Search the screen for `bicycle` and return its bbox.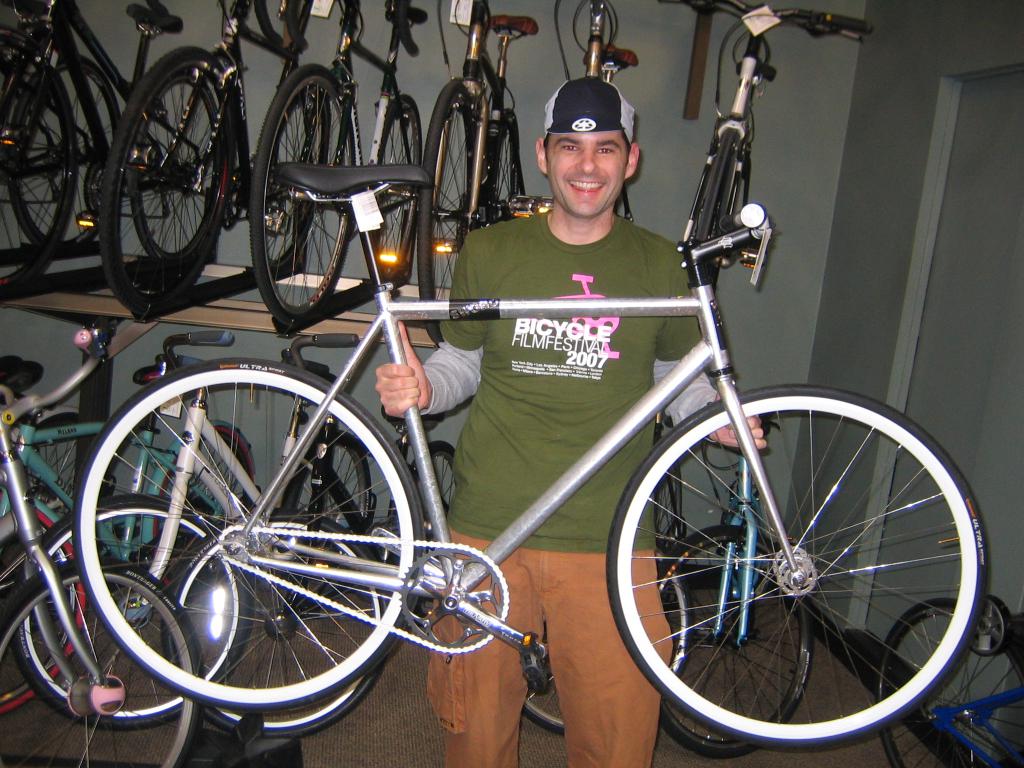
Found: box(246, 0, 425, 331).
